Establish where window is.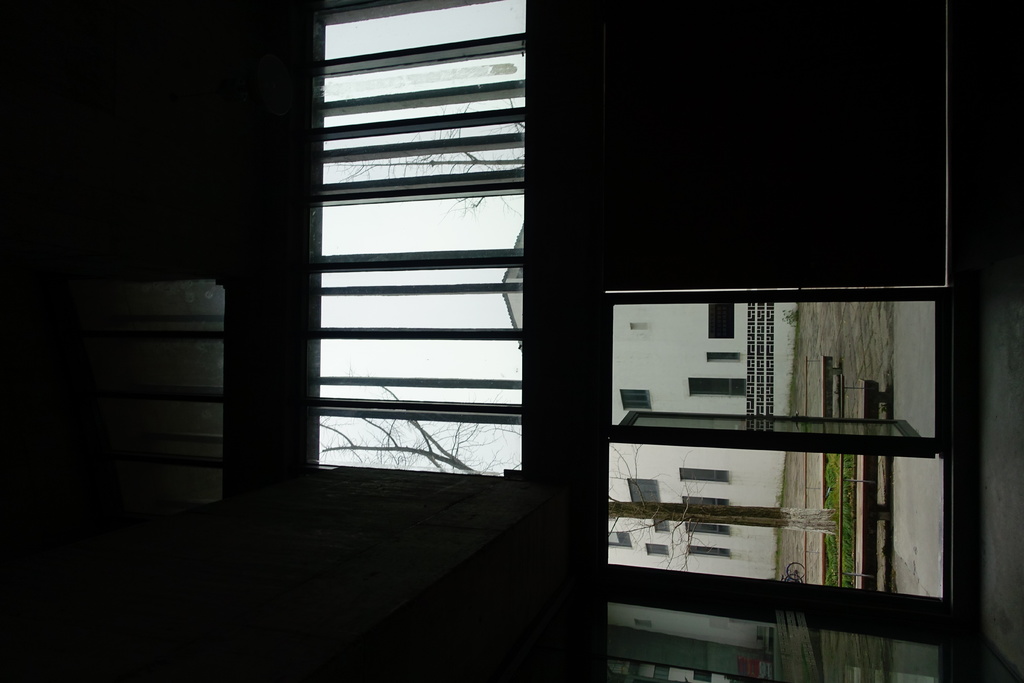
Established at (x1=628, y1=476, x2=662, y2=509).
